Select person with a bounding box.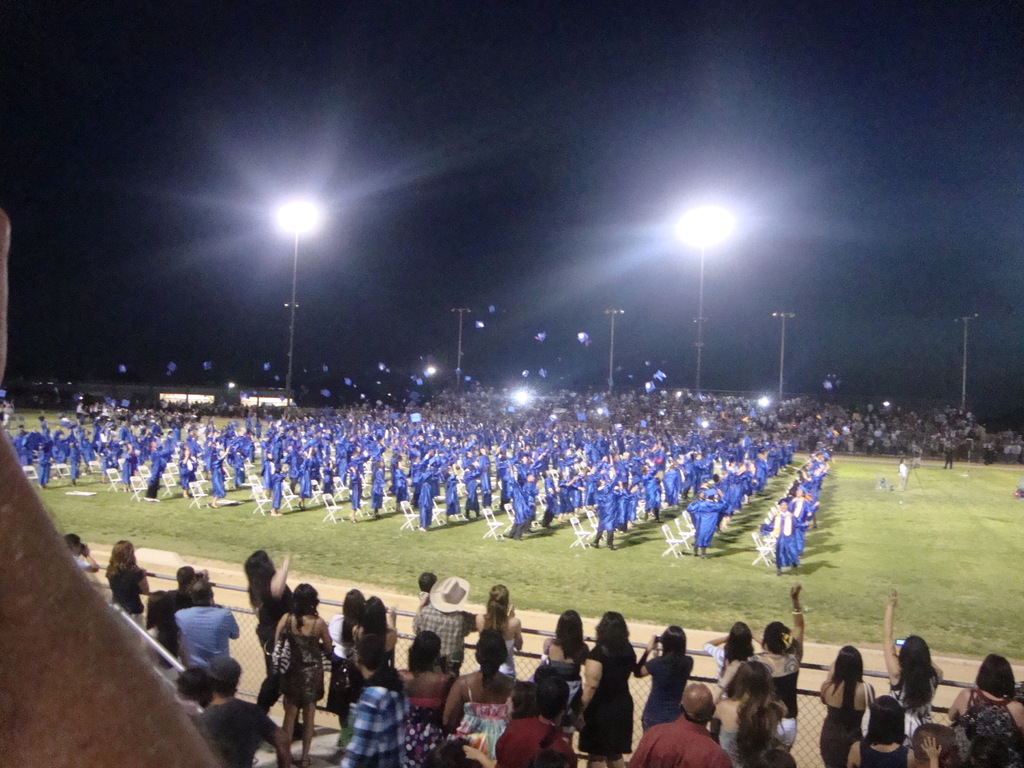
329/652/415/767.
